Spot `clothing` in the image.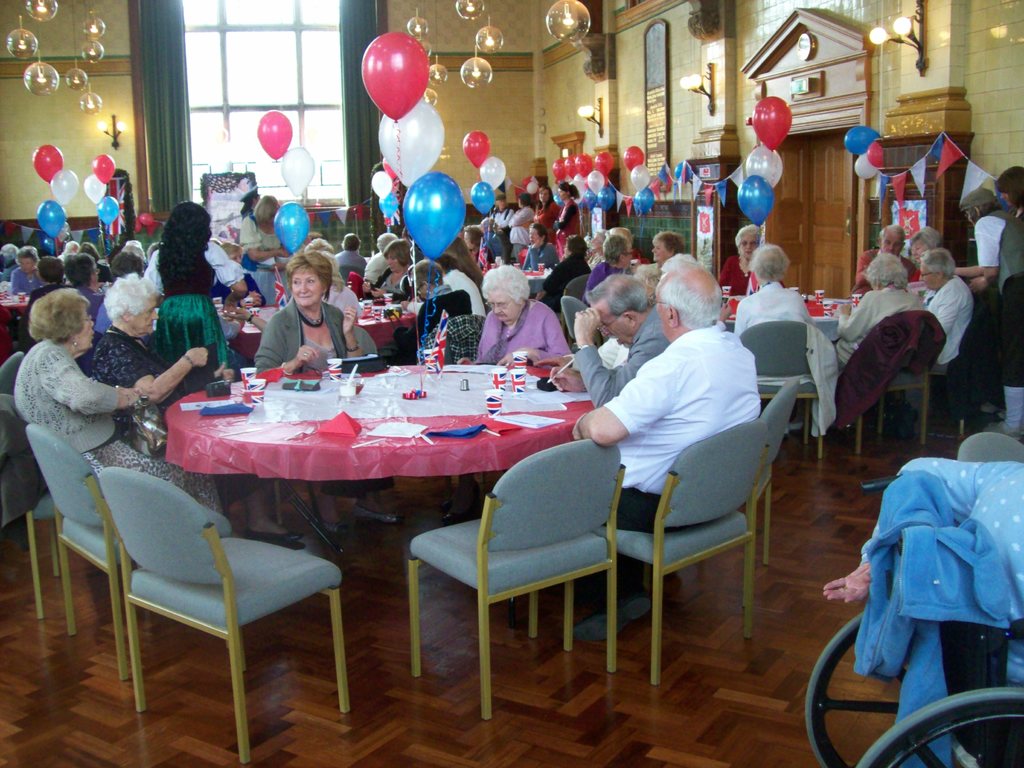
`clothing` found at 7/264/42/302.
